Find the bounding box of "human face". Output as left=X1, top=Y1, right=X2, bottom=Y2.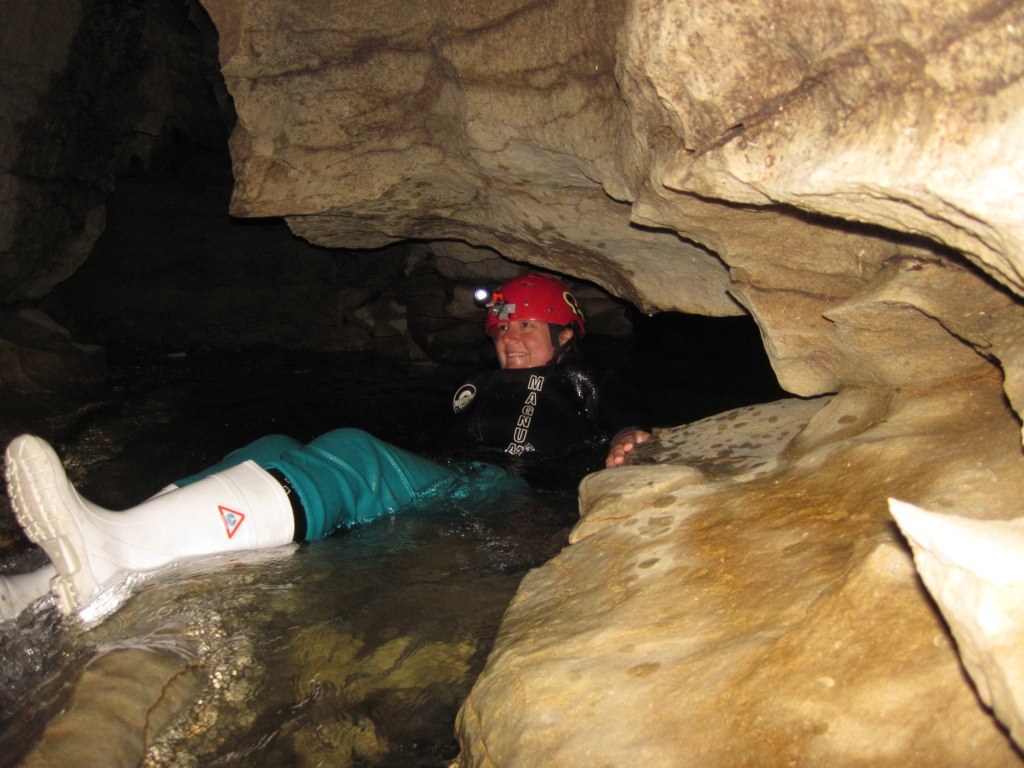
left=494, top=320, right=556, bottom=367.
